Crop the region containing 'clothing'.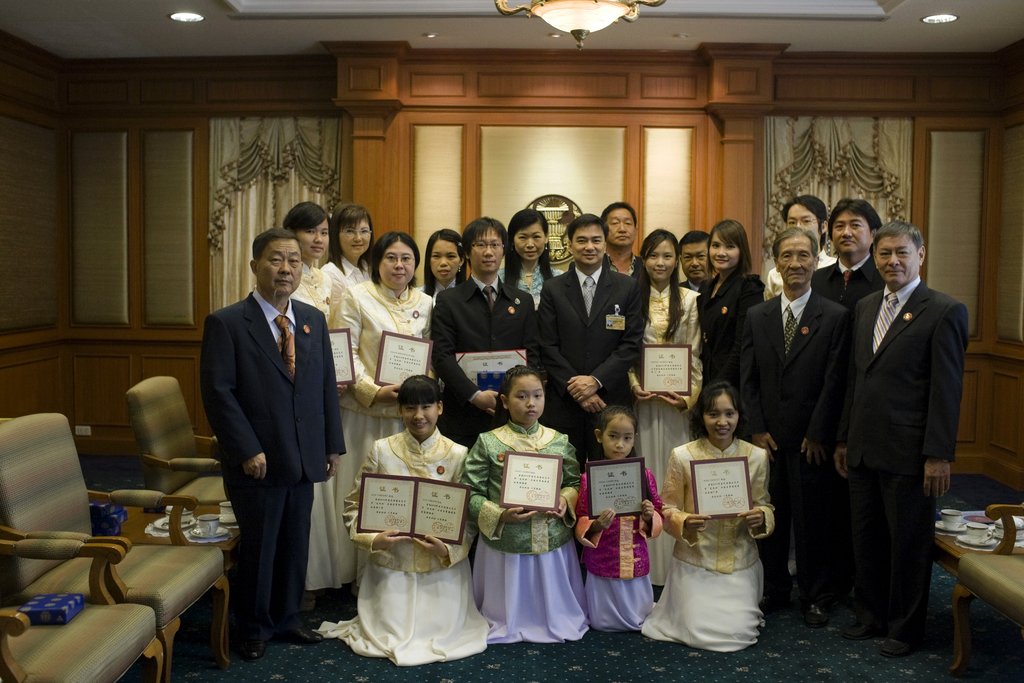
Crop region: left=325, top=274, right=435, bottom=574.
